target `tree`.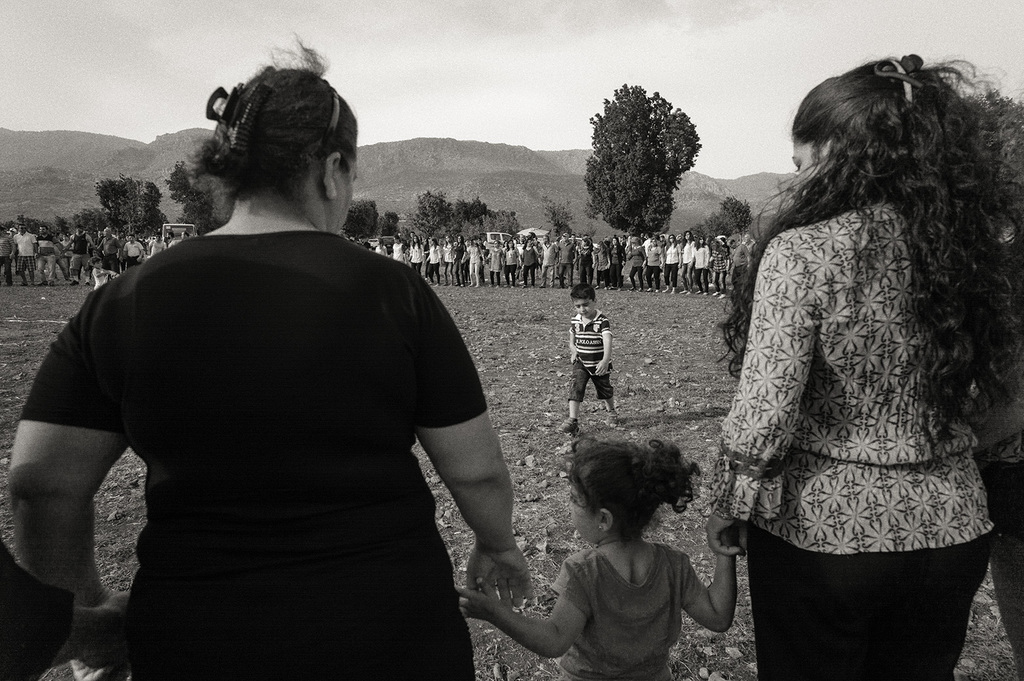
Target region: [x1=377, y1=210, x2=397, y2=238].
